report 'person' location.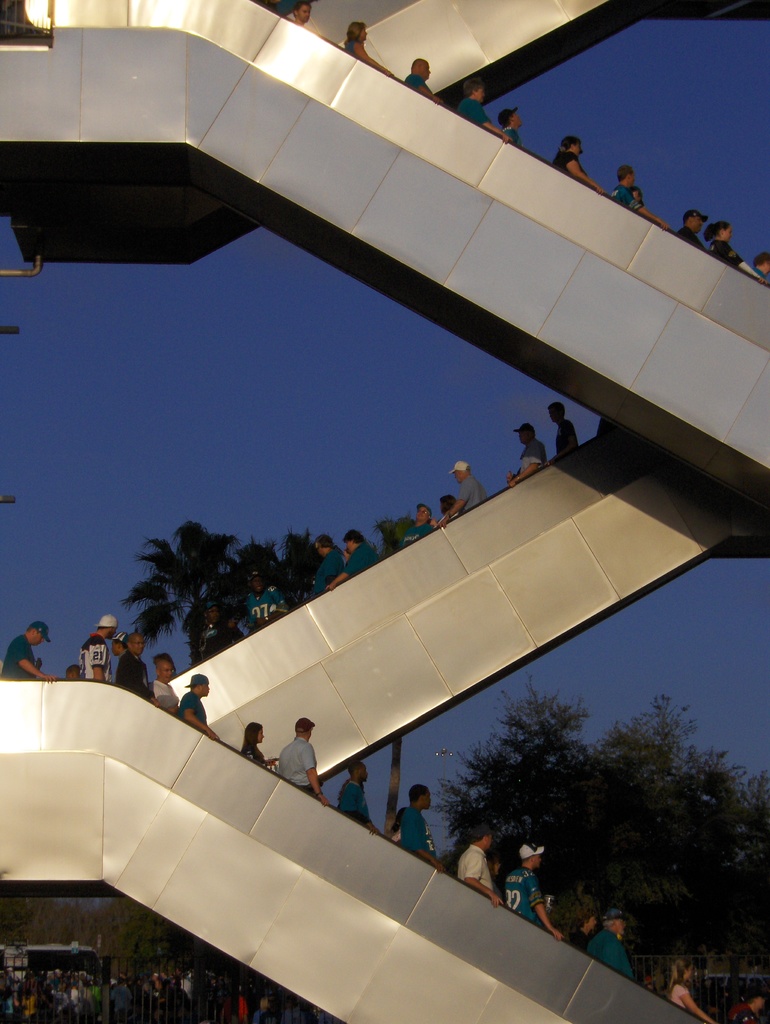
Report: <bbox>451, 811, 509, 895</bbox>.
